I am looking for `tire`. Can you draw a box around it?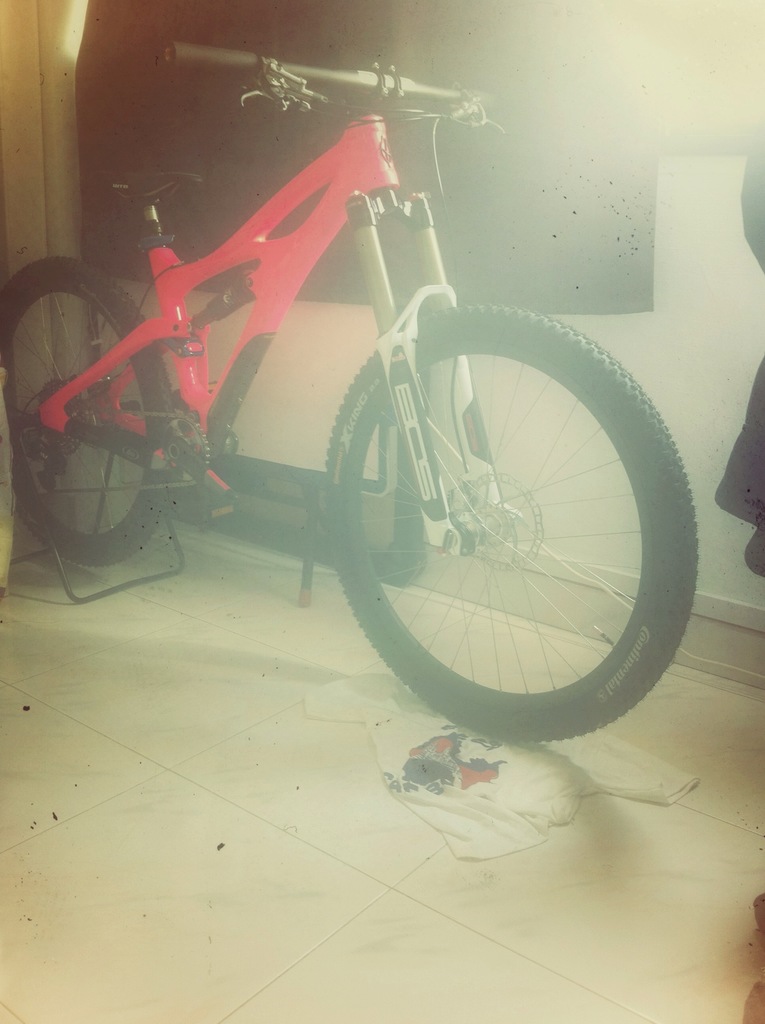
Sure, the bounding box is 0 255 181 563.
